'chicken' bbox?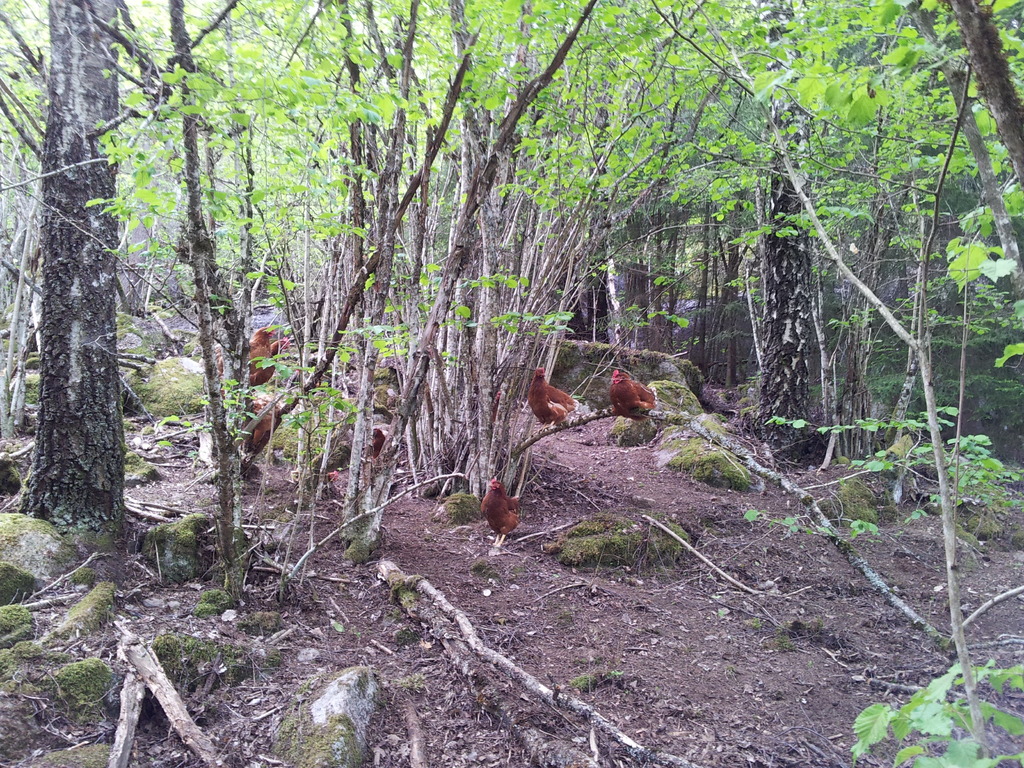
crop(526, 365, 579, 437)
